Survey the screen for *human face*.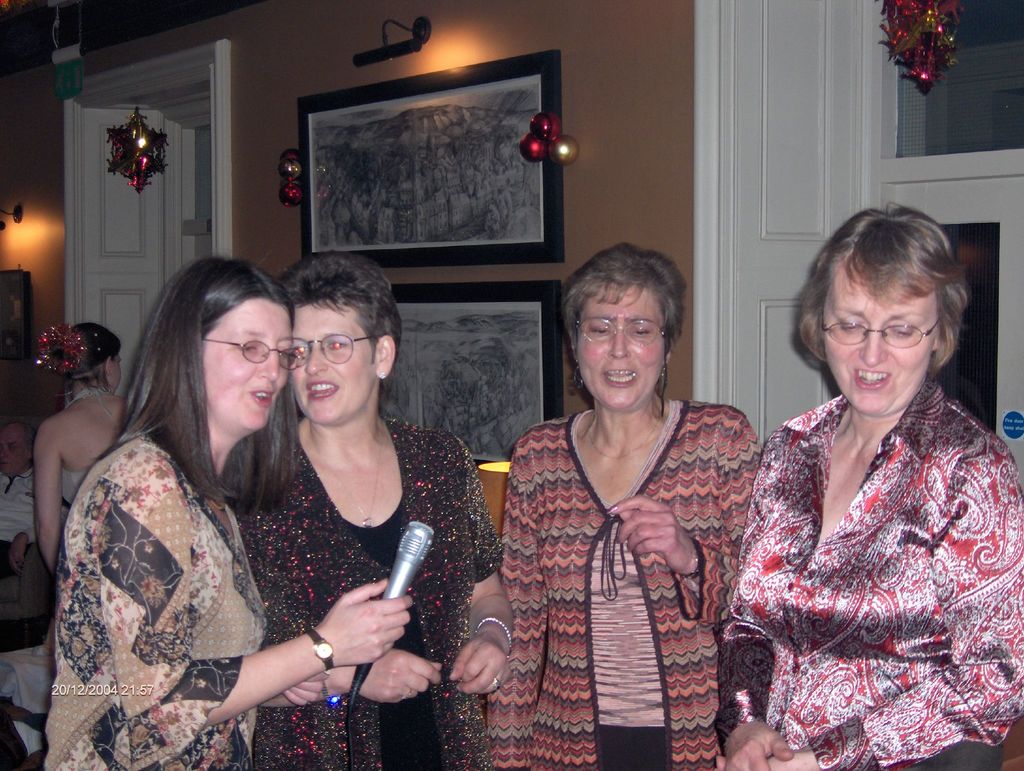
Survey found: (582,287,662,412).
